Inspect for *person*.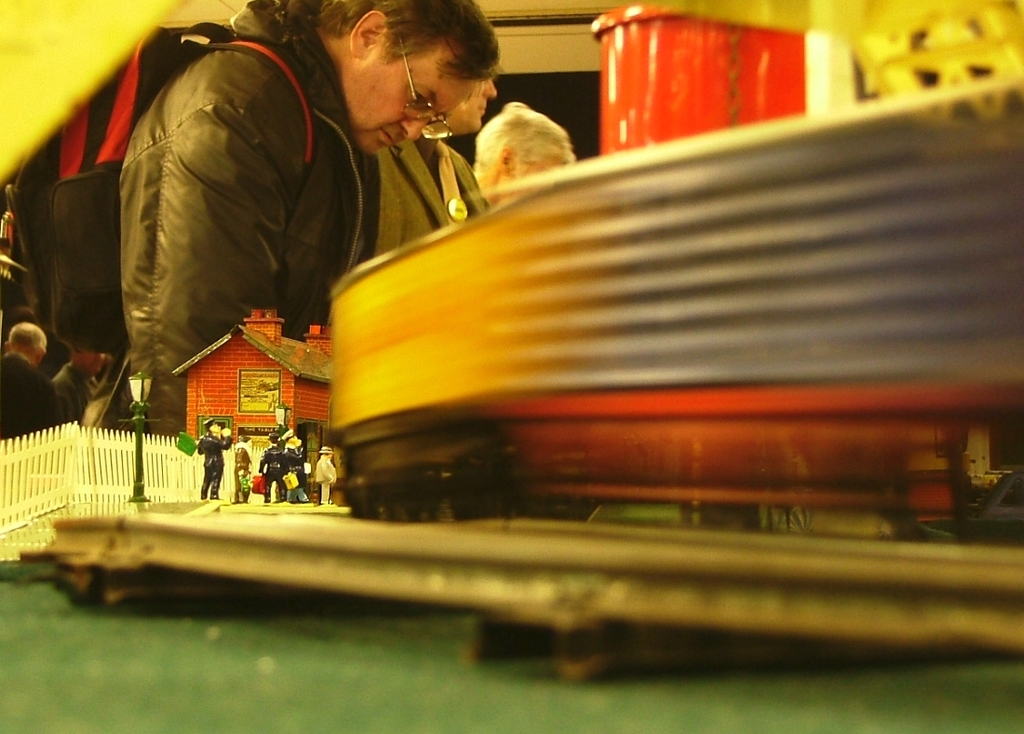
Inspection: (182,423,240,515).
